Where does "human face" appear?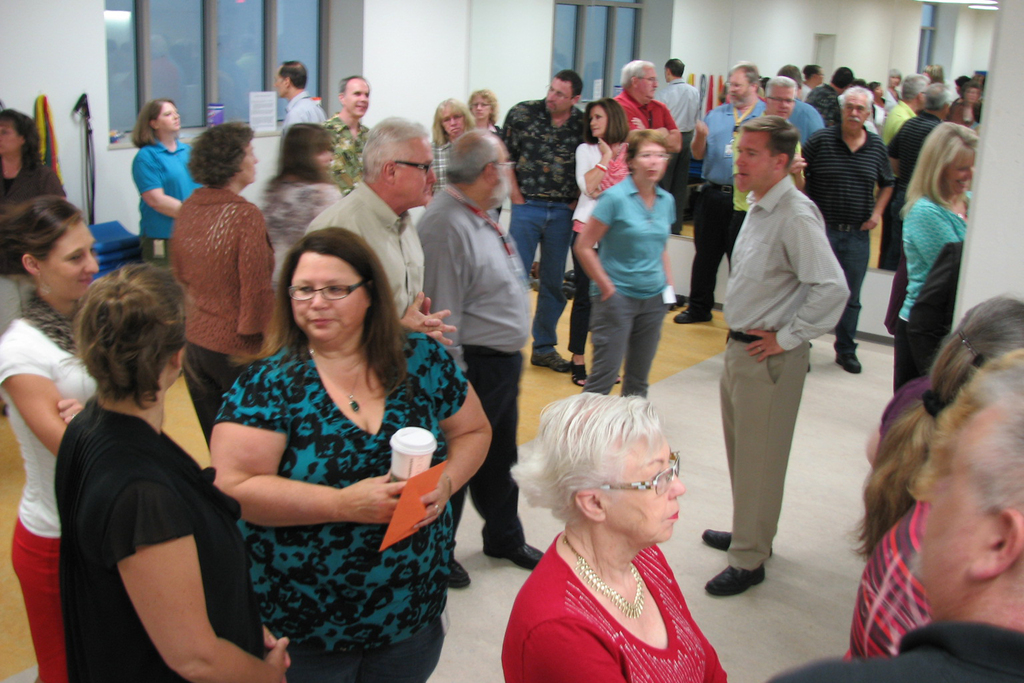
Appears at 291 252 364 341.
